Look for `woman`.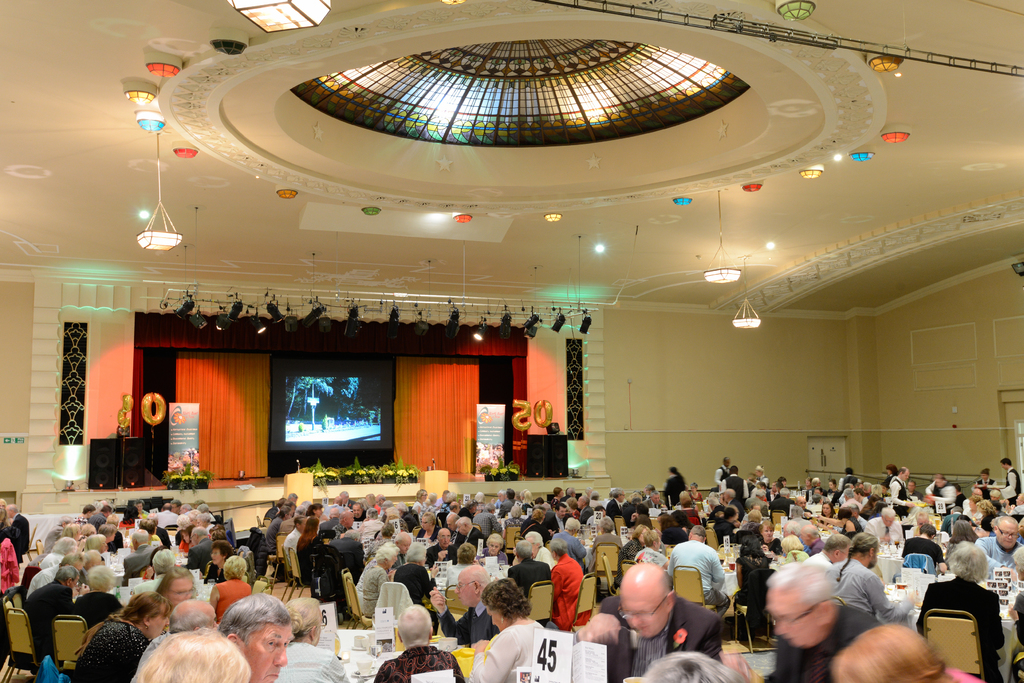
Found: (left=209, top=555, right=255, bottom=623).
